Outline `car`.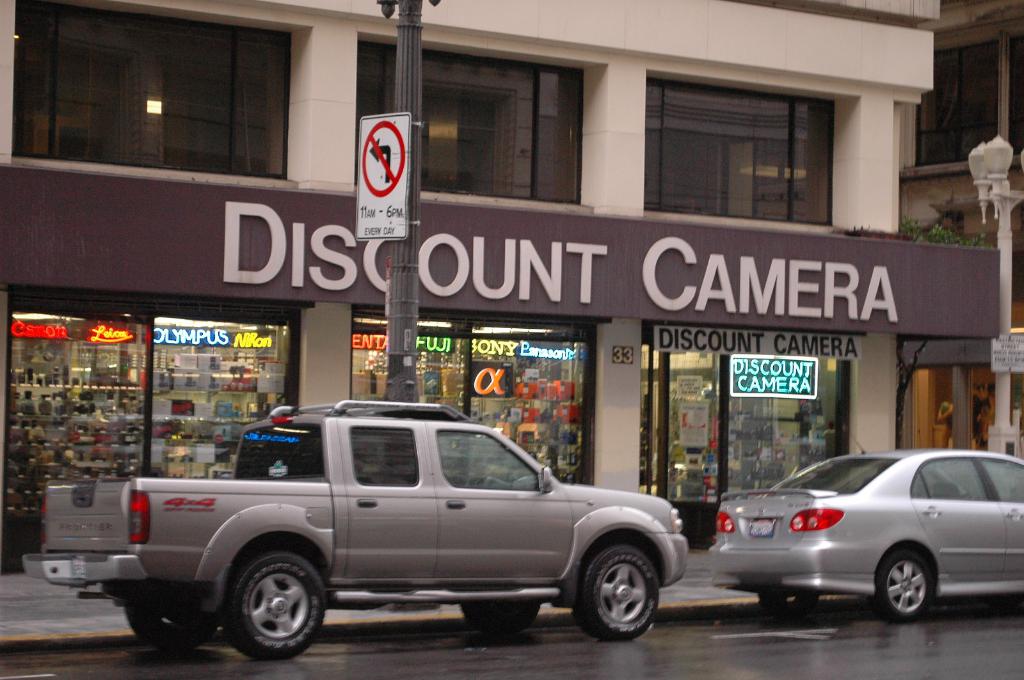
Outline: (left=712, top=422, right=1023, bottom=619).
